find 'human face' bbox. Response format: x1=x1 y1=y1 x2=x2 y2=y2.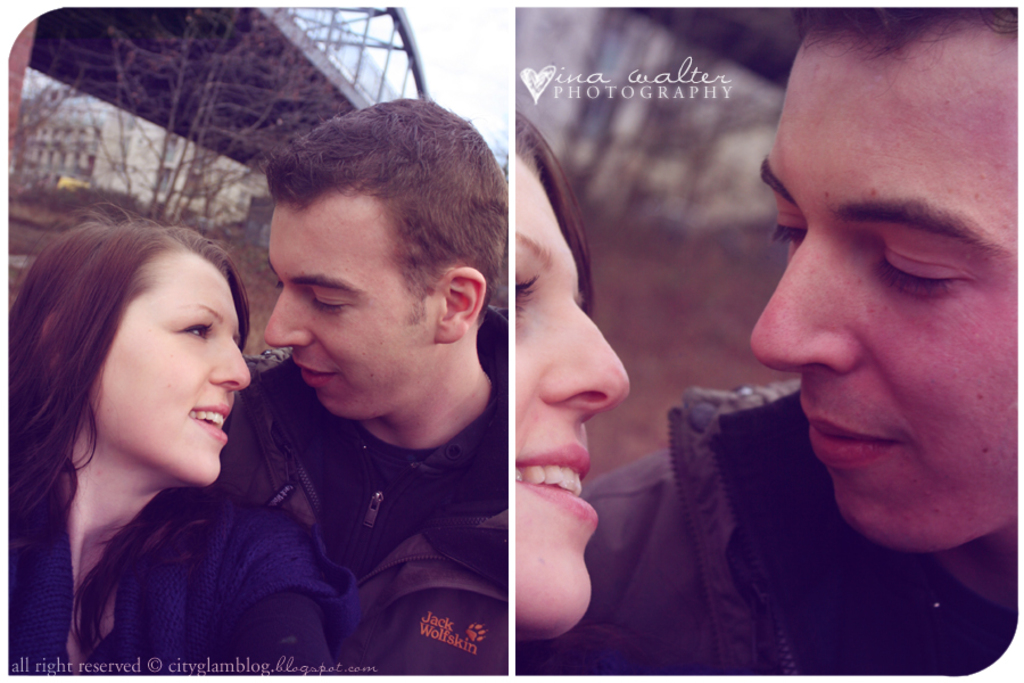
x1=513 y1=148 x2=628 y2=642.
